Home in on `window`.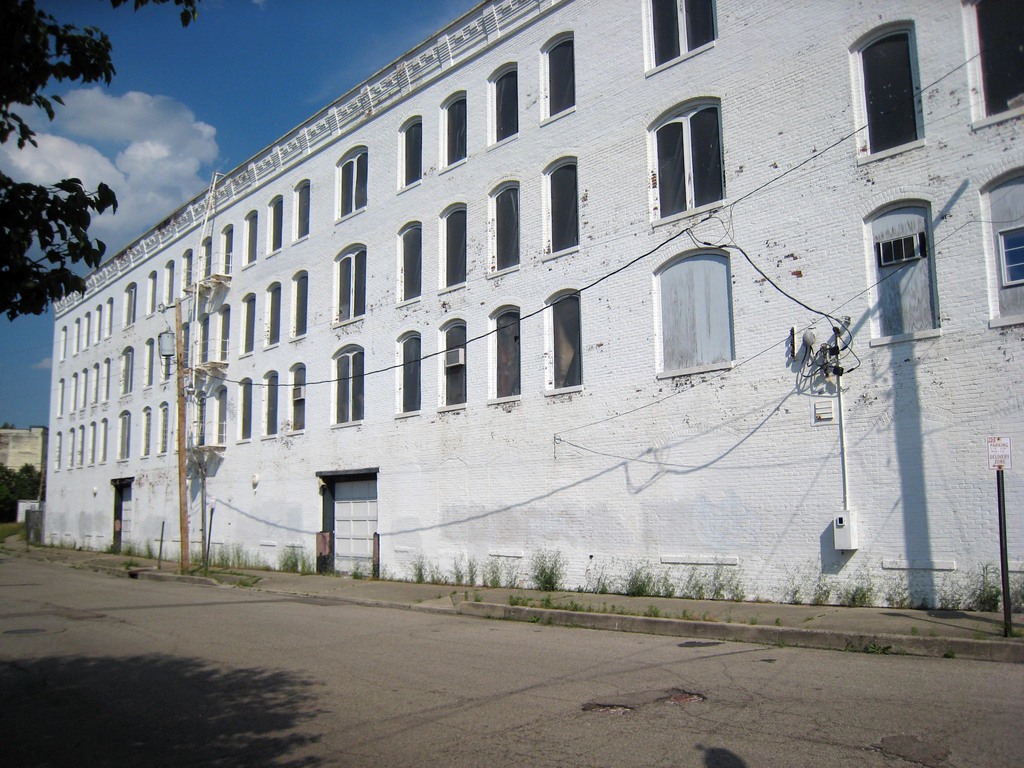
Homed in at 99, 418, 108, 463.
